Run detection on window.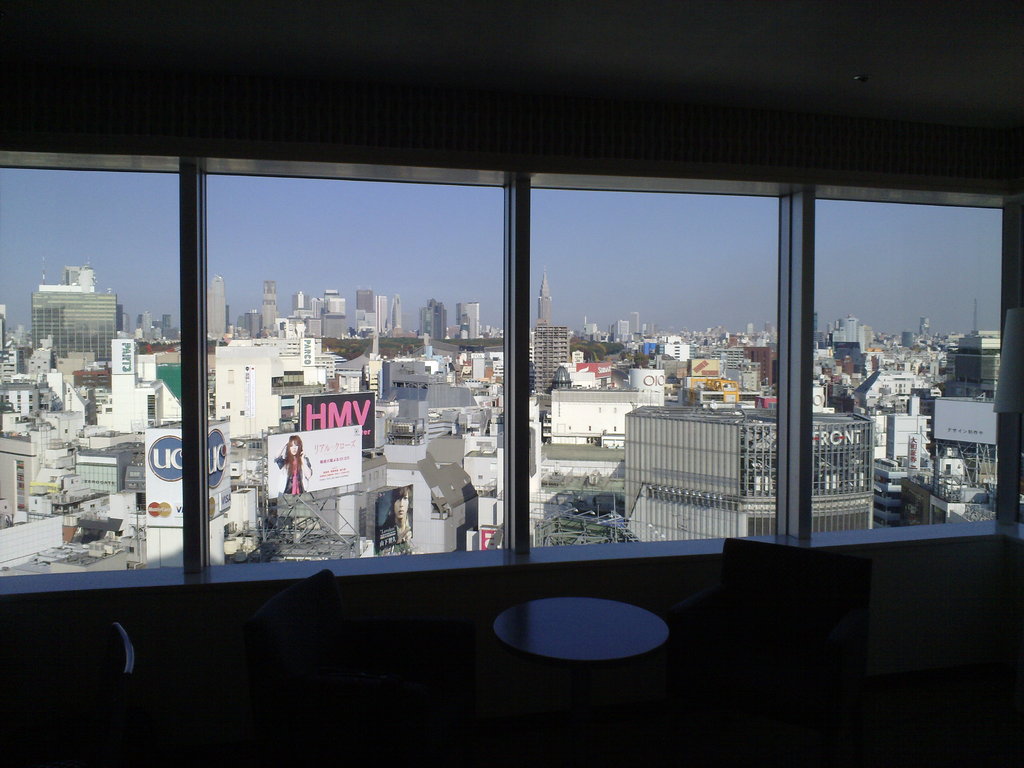
Result: x1=202 y1=159 x2=504 y2=563.
